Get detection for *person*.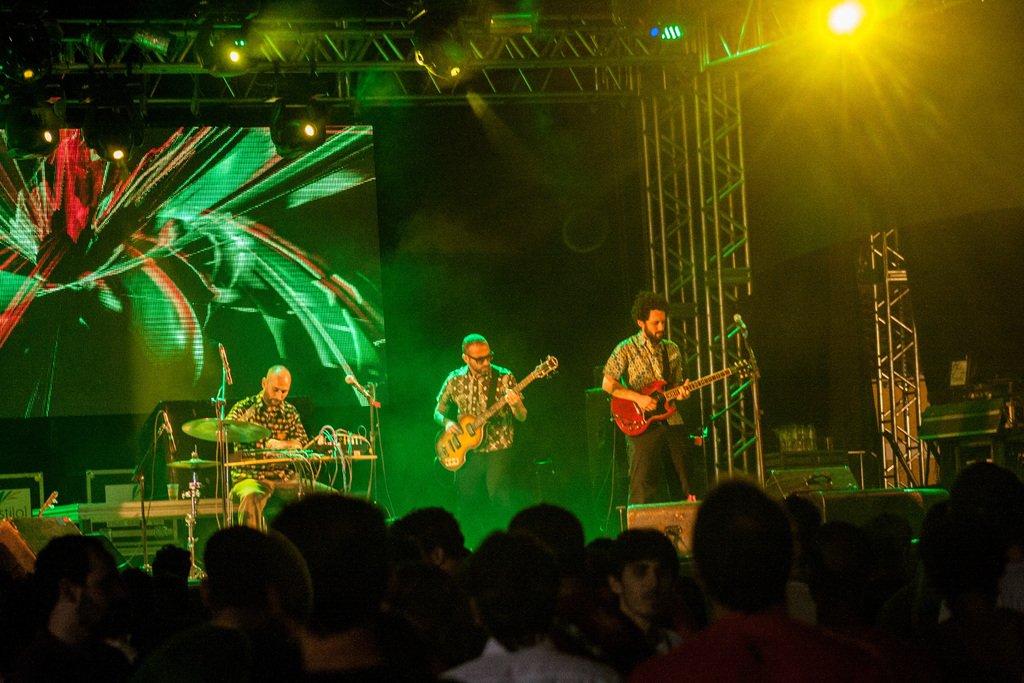
Detection: crop(427, 331, 531, 546).
